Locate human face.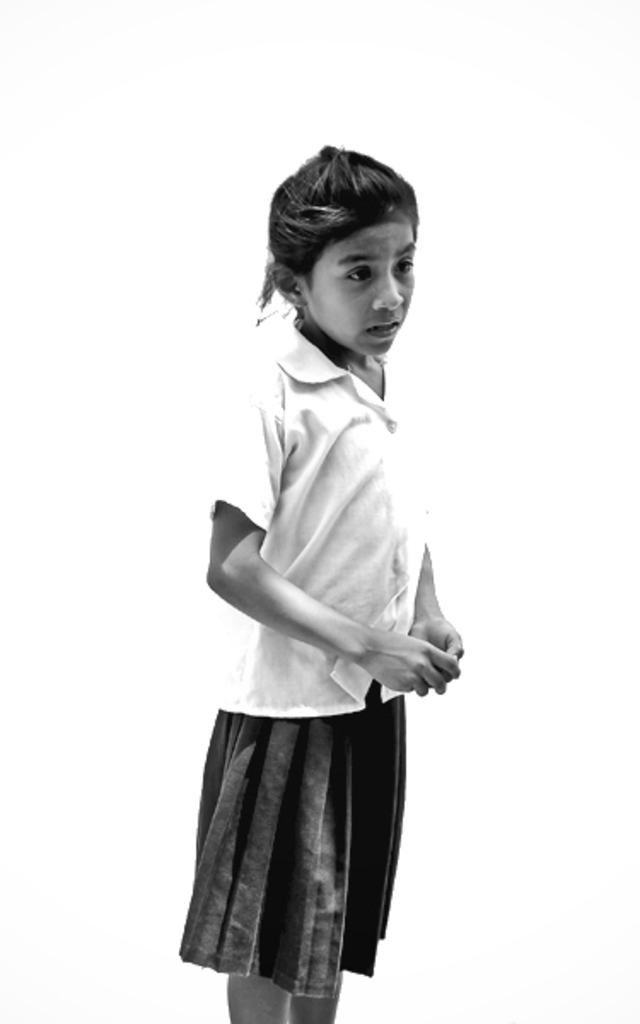
Bounding box: <region>305, 218, 413, 353</region>.
